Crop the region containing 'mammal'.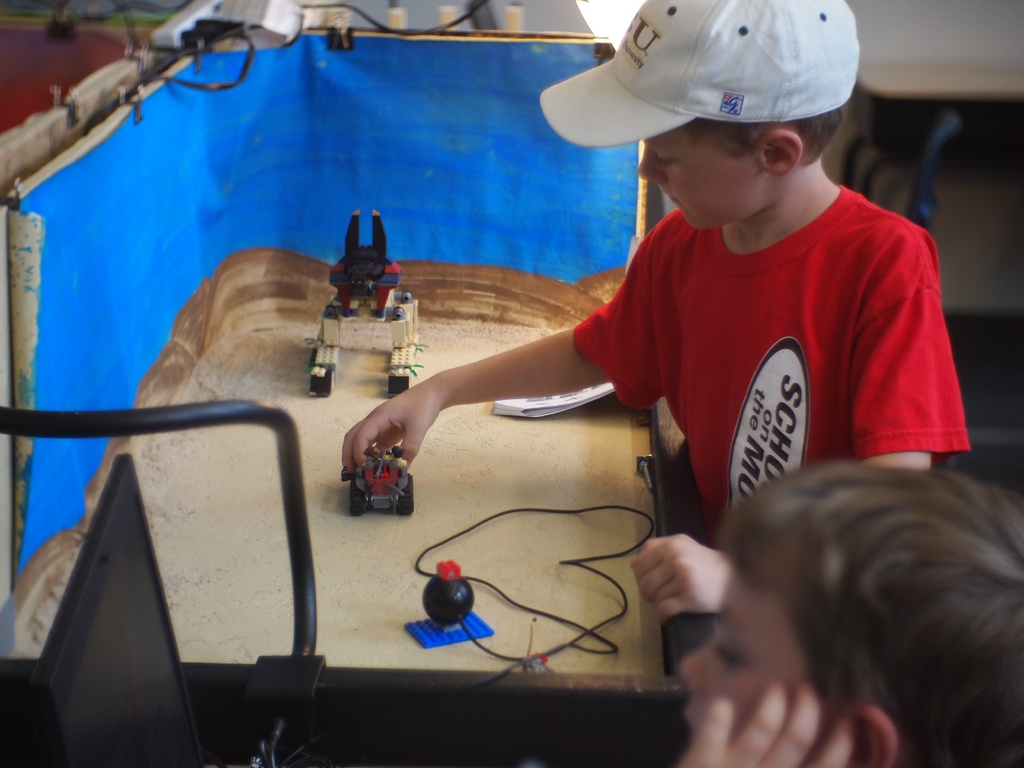
Crop region: locate(617, 460, 1023, 767).
